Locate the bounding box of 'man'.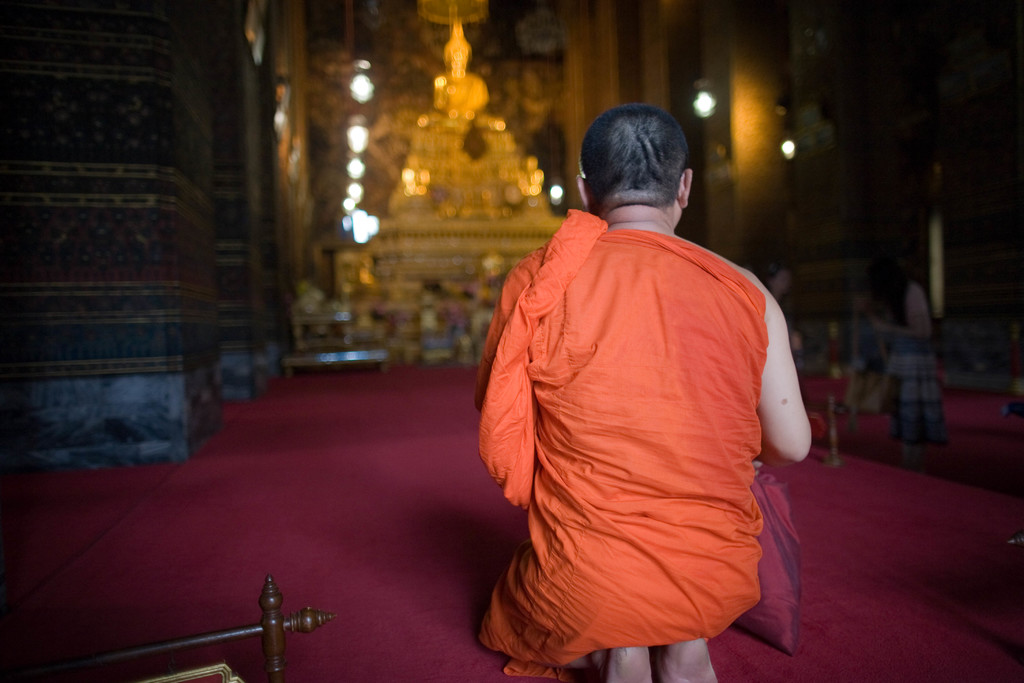
Bounding box: BBox(476, 101, 811, 682).
